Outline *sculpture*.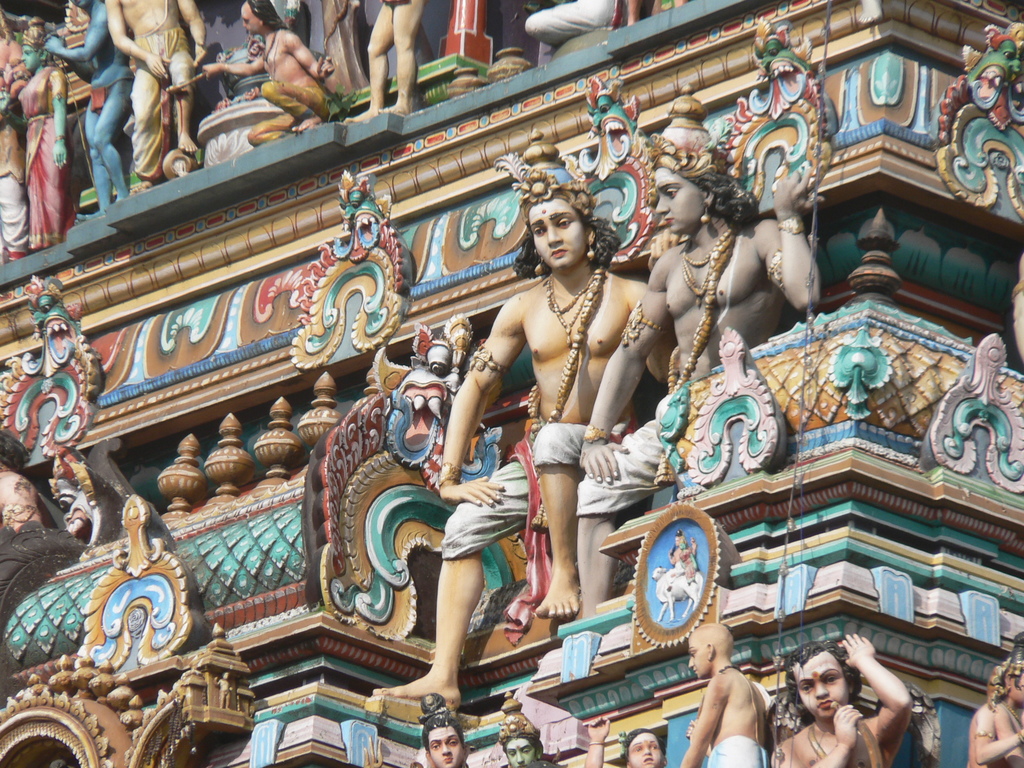
Outline: <bbox>780, 628, 929, 767</bbox>.
